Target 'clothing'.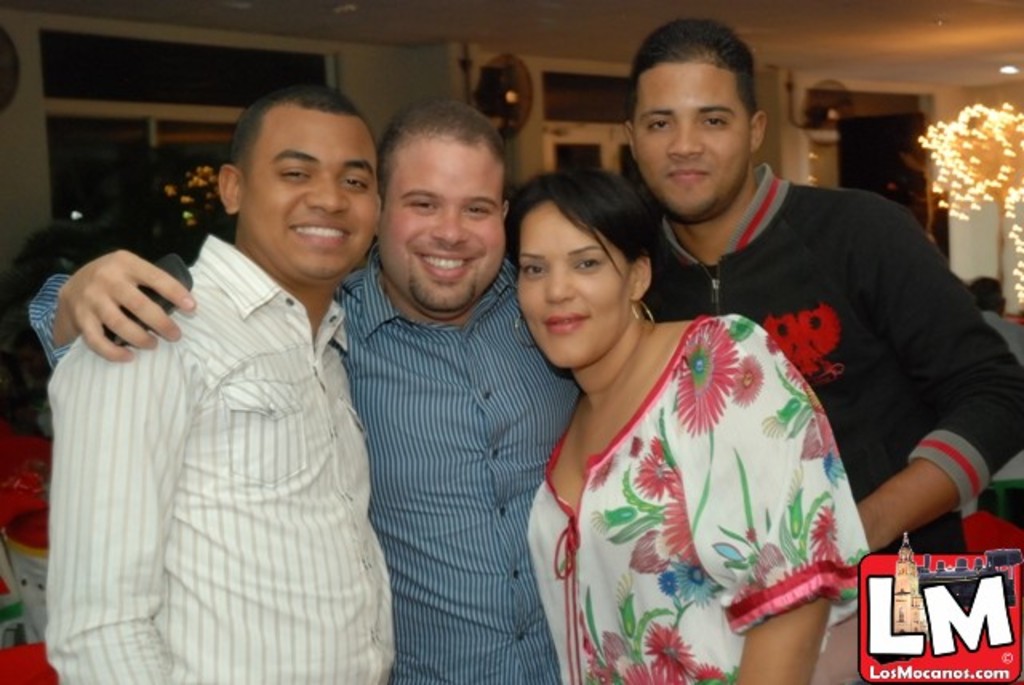
Target region: {"left": 30, "top": 254, "right": 586, "bottom": 683}.
